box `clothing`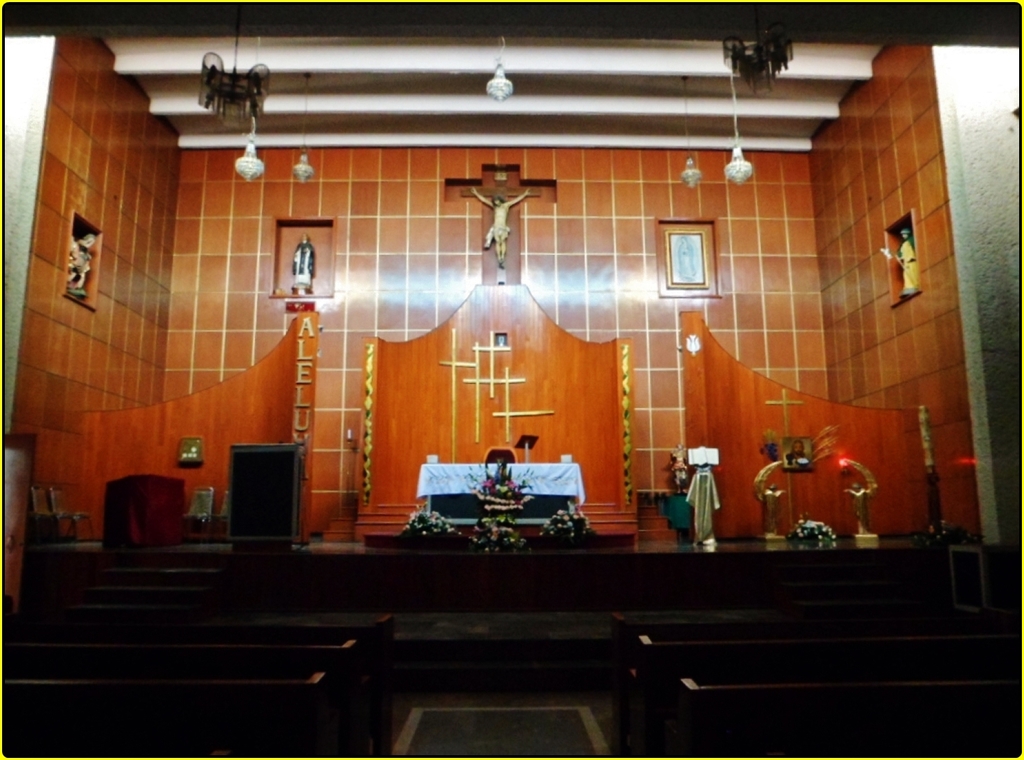
{"left": 484, "top": 225, "right": 512, "bottom": 245}
